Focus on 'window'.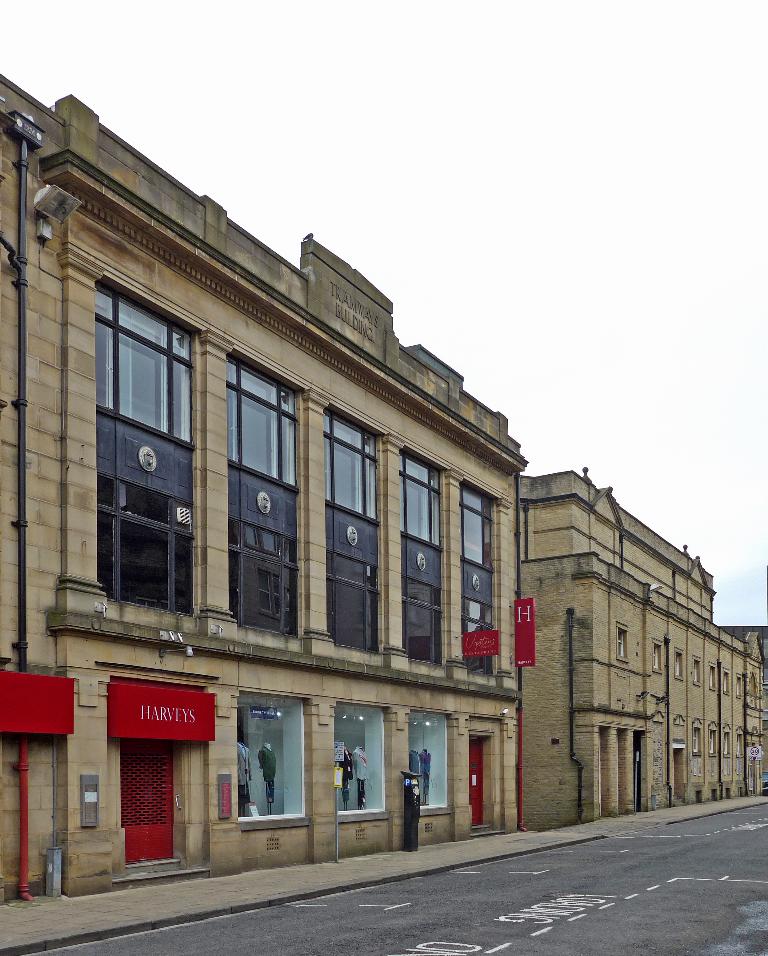
Focused at detection(695, 655, 703, 687).
